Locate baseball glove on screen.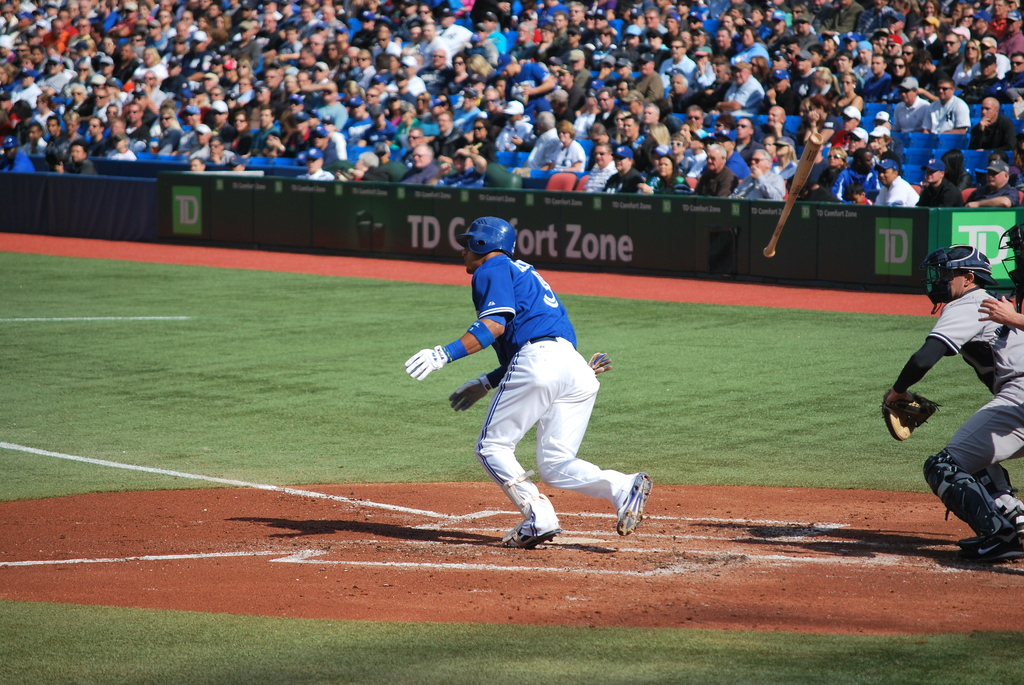
On screen at x1=586, y1=347, x2=612, y2=376.
